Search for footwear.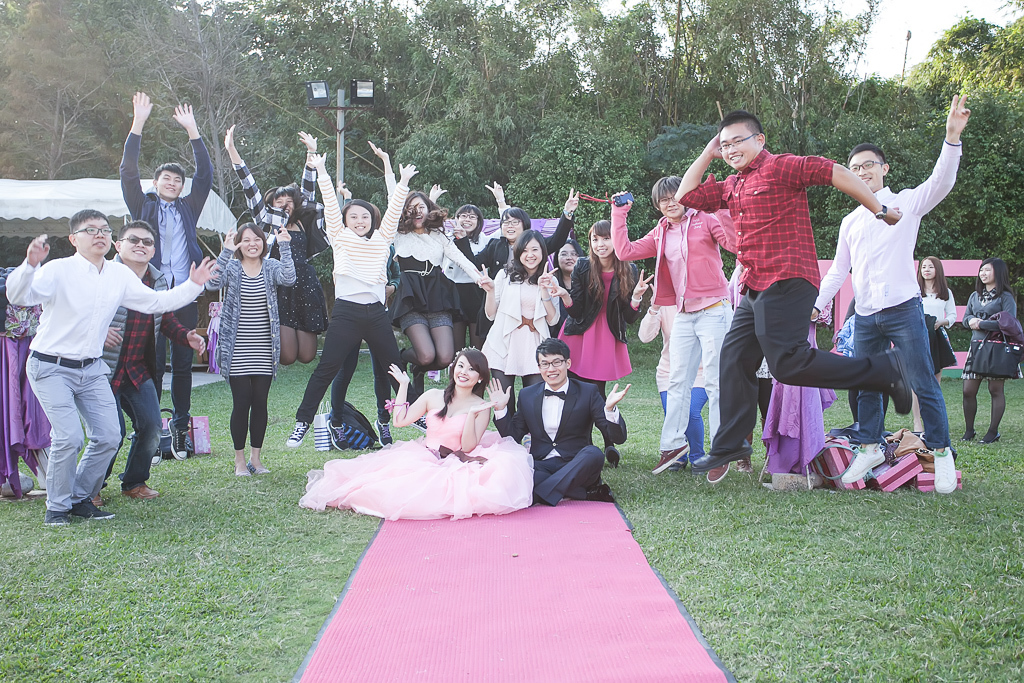
Found at 706/468/726/485.
